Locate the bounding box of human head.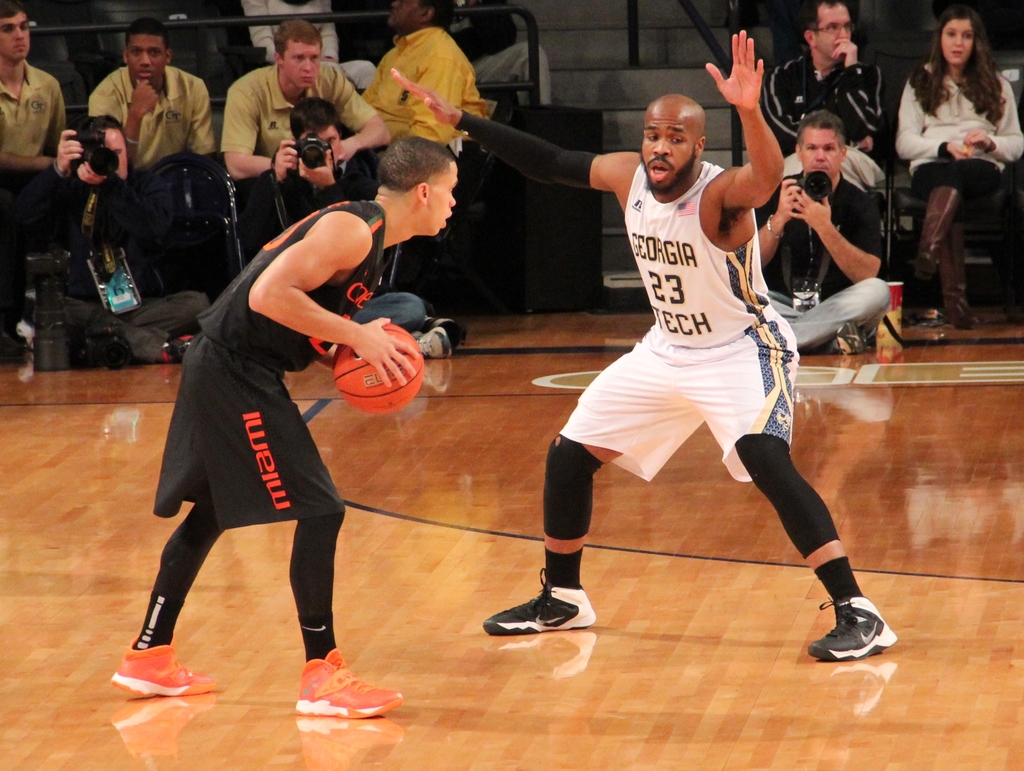
Bounding box: (792, 111, 849, 175).
